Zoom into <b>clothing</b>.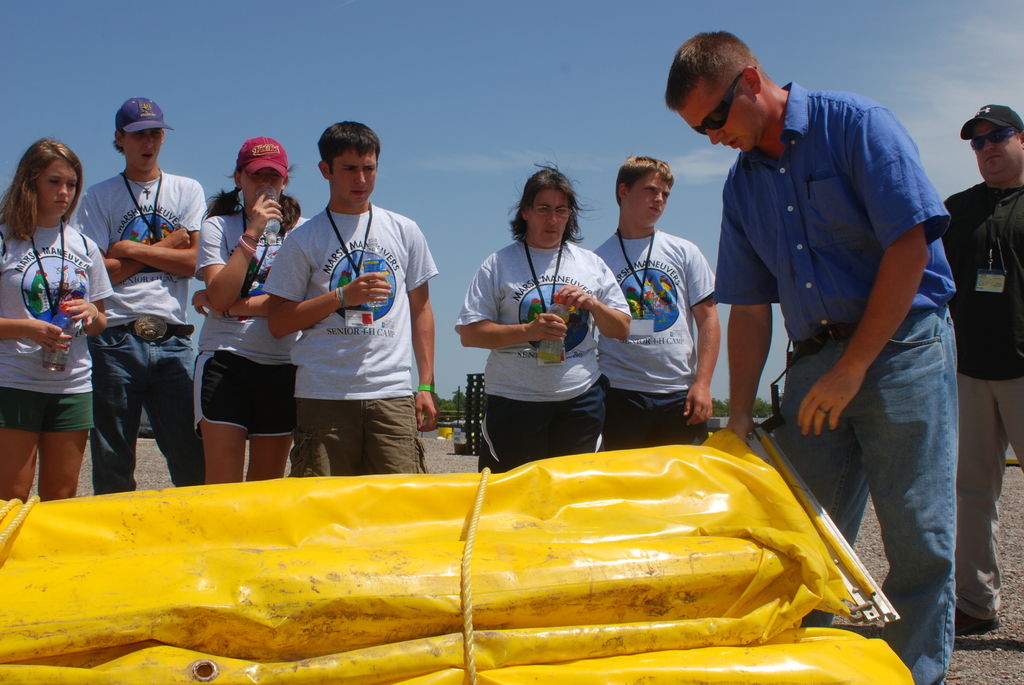
Zoom target: [x1=68, y1=169, x2=214, y2=494].
